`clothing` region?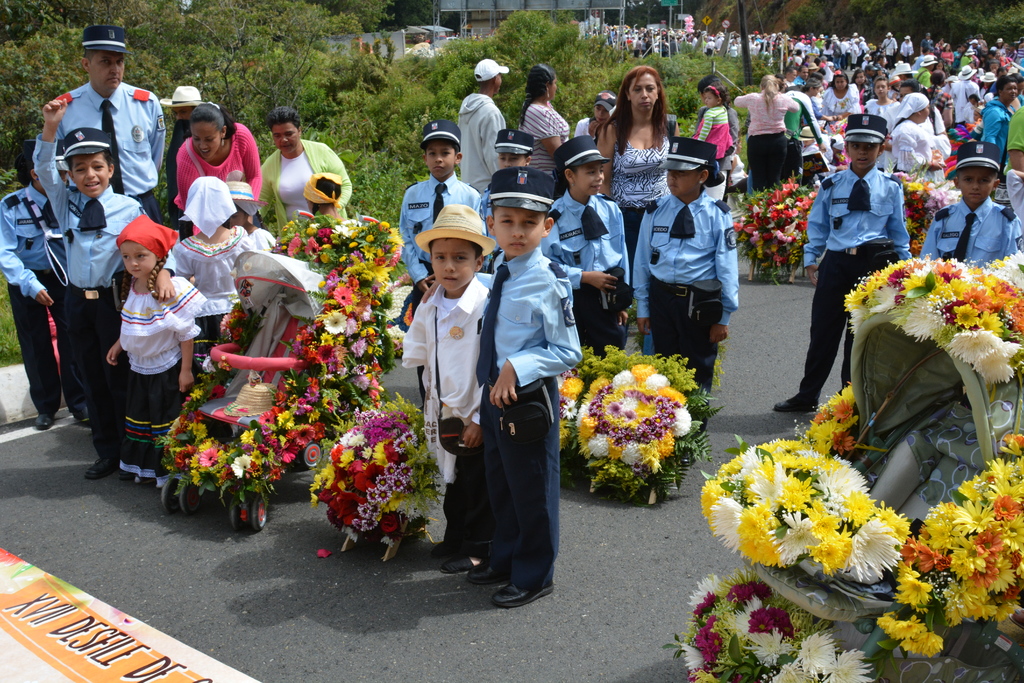
(x1=734, y1=90, x2=796, y2=187)
